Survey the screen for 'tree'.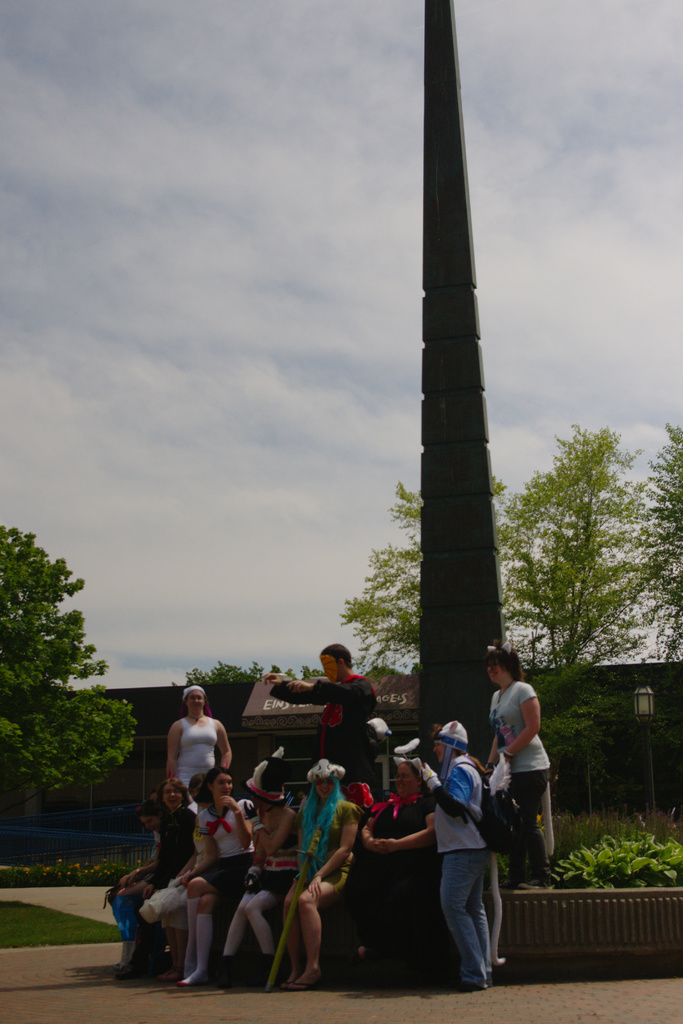
Survey found: <bbox>635, 424, 682, 667</bbox>.
